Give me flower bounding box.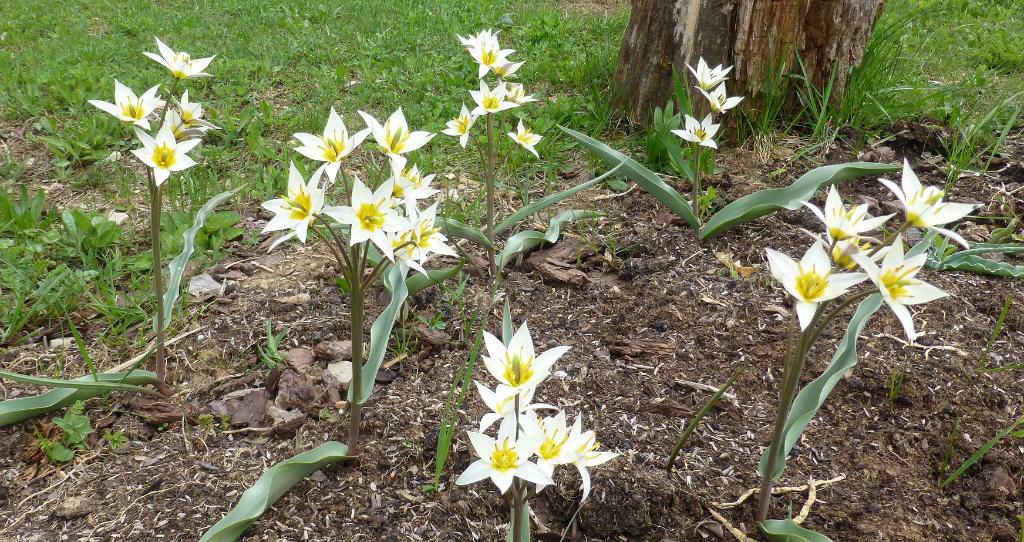
[left=388, top=204, right=431, bottom=237].
